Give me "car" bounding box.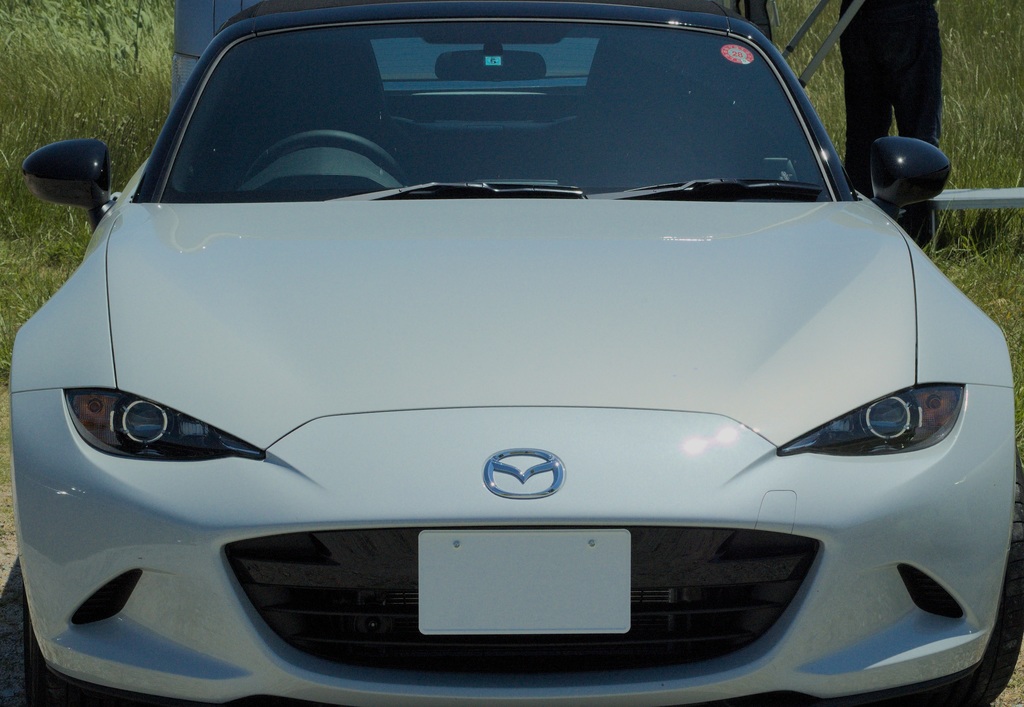
x1=11 y1=1 x2=1016 y2=706.
